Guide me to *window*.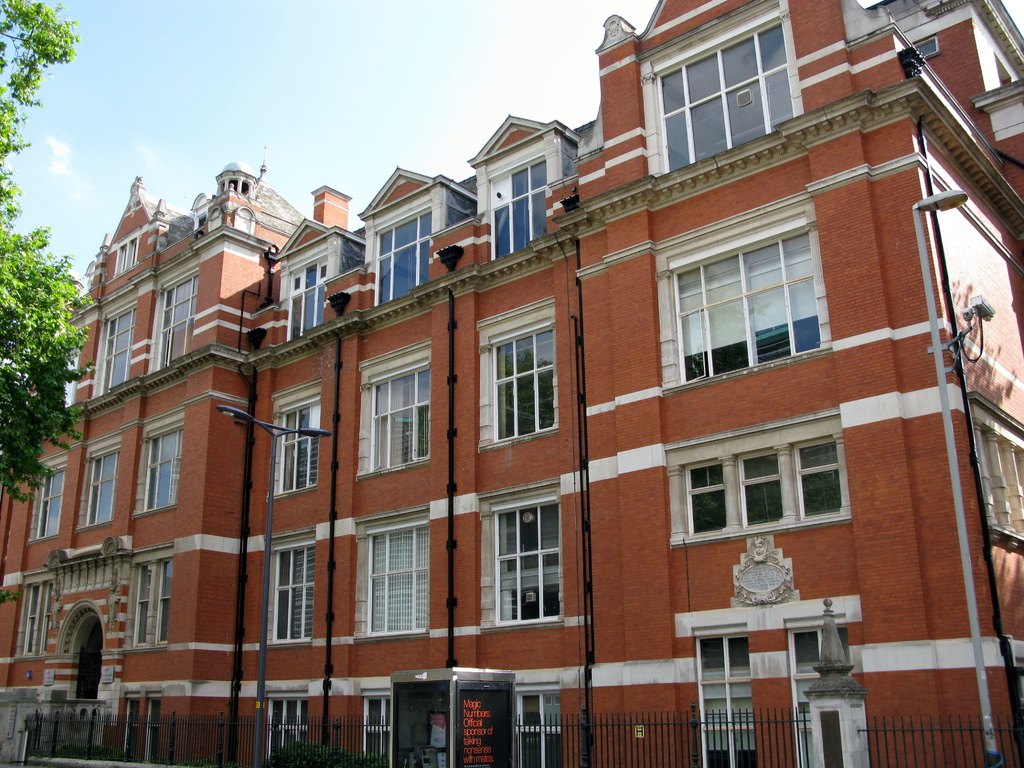
Guidance: <box>207,208,228,228</box>.
